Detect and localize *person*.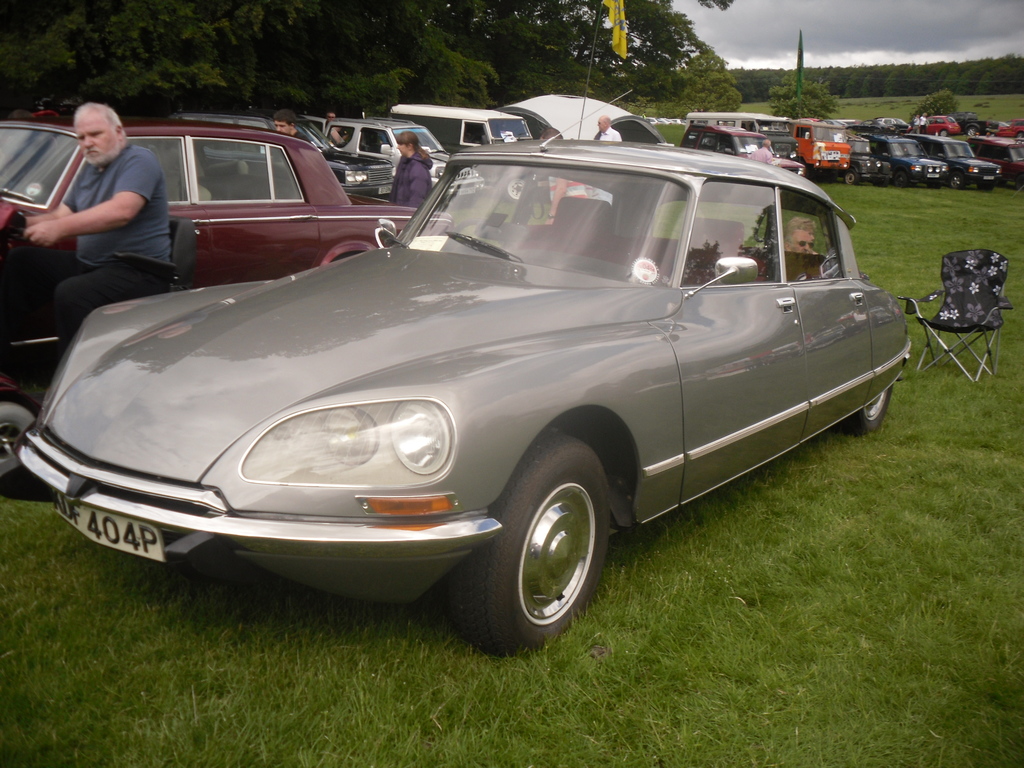
Localized at locate(29, 92, 179, 329).
